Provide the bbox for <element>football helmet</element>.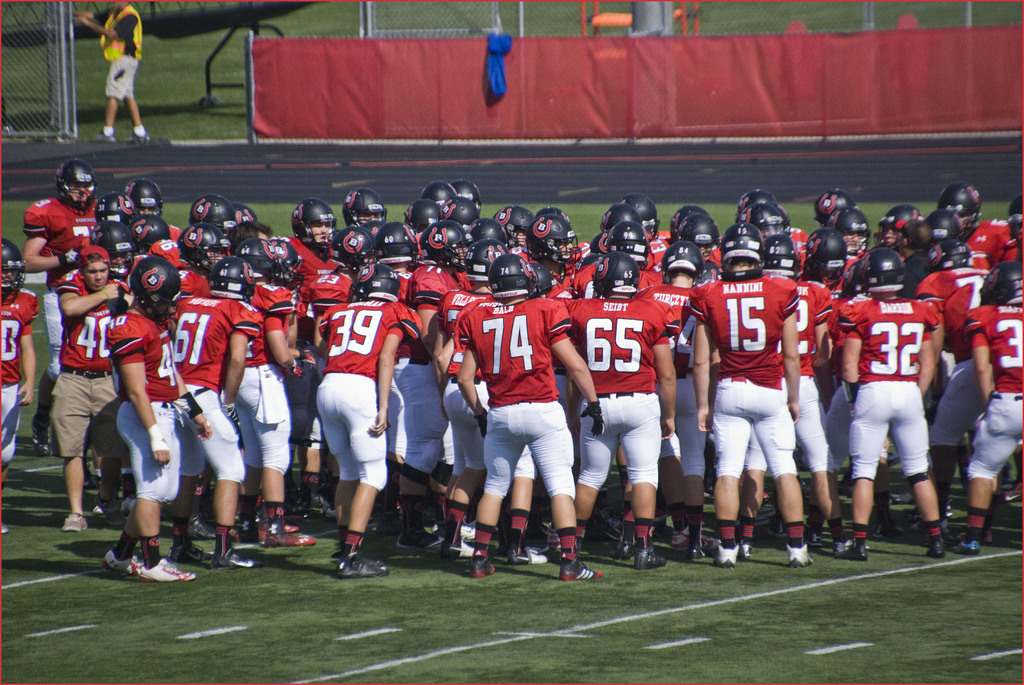
crop(668, 207, 707, 245).
